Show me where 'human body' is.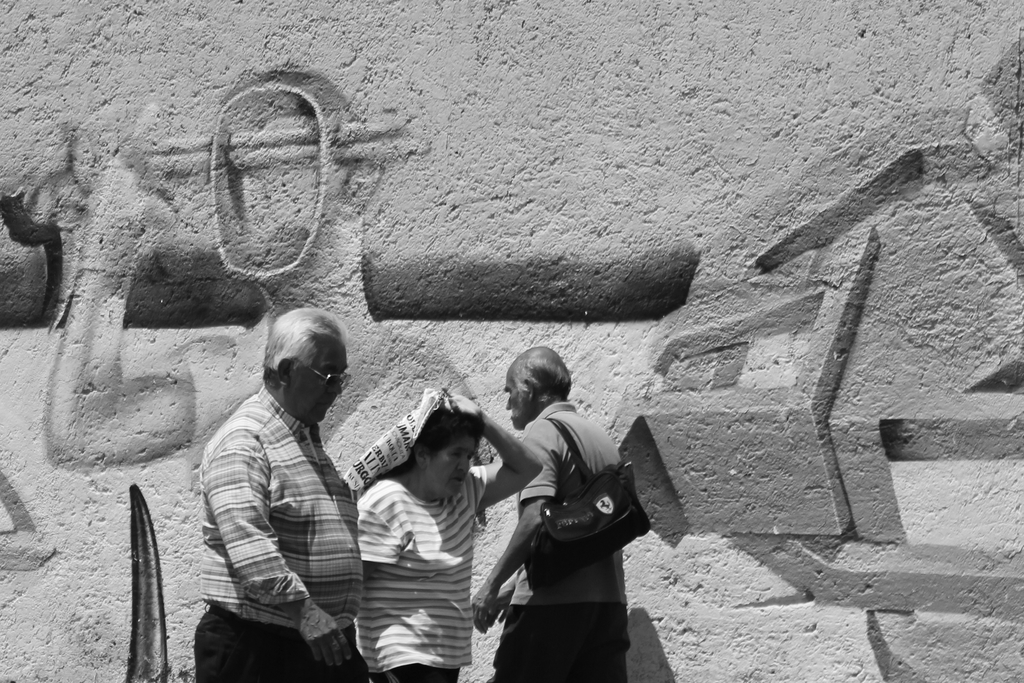
'human body' is at region(351, 398, 554, 682).
